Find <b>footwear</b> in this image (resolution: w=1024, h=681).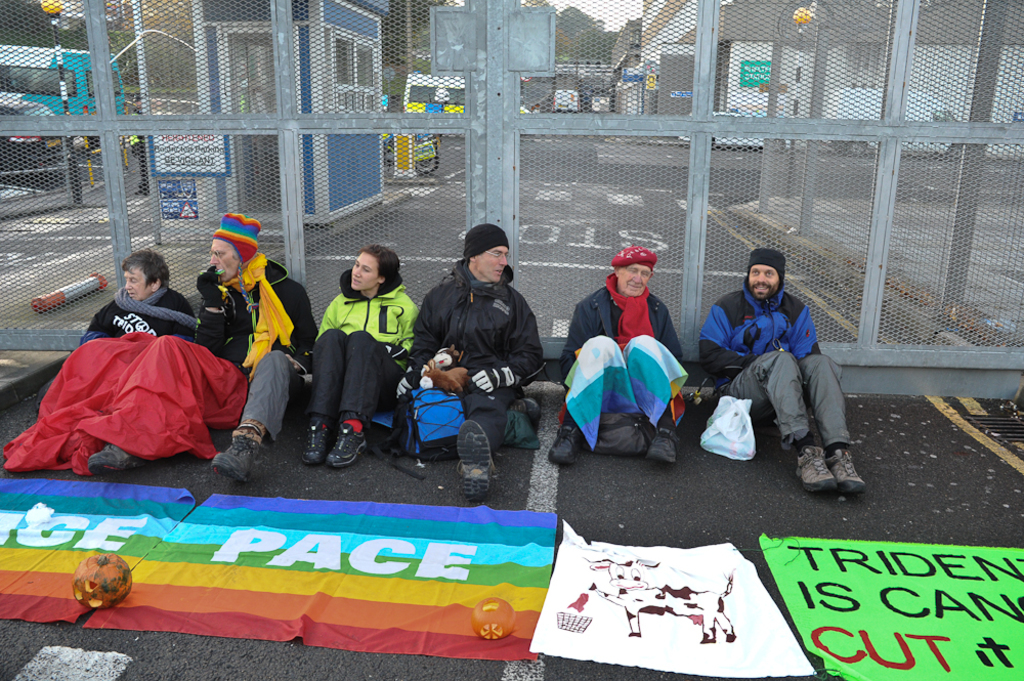
Rect(546, 422, 588, 467).
